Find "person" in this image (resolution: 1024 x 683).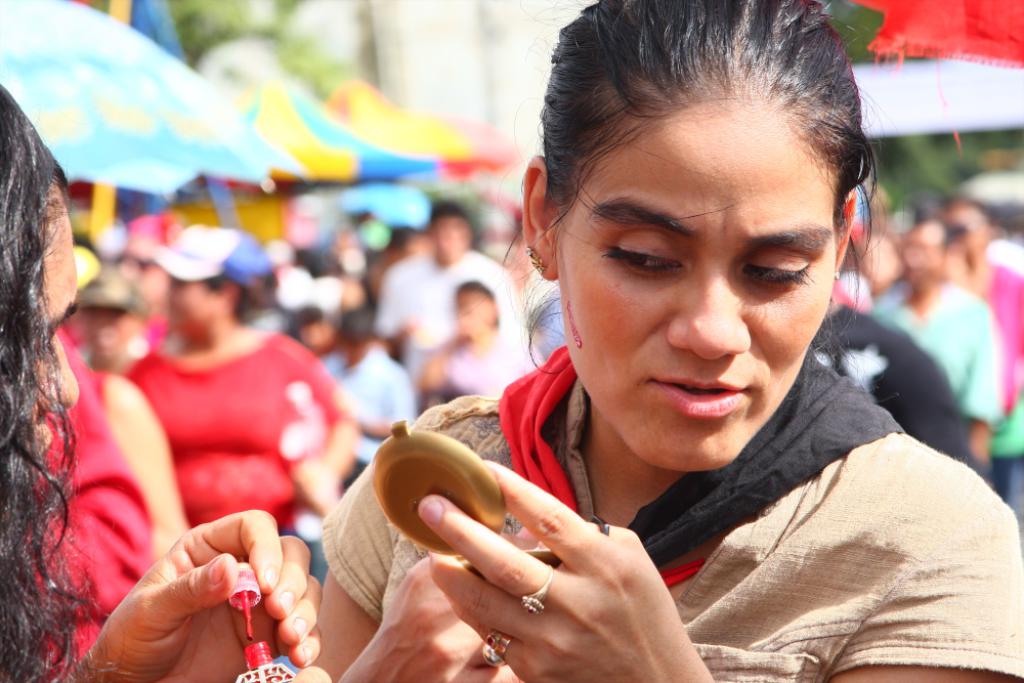
bbox=[0, 81, 333, 682].
